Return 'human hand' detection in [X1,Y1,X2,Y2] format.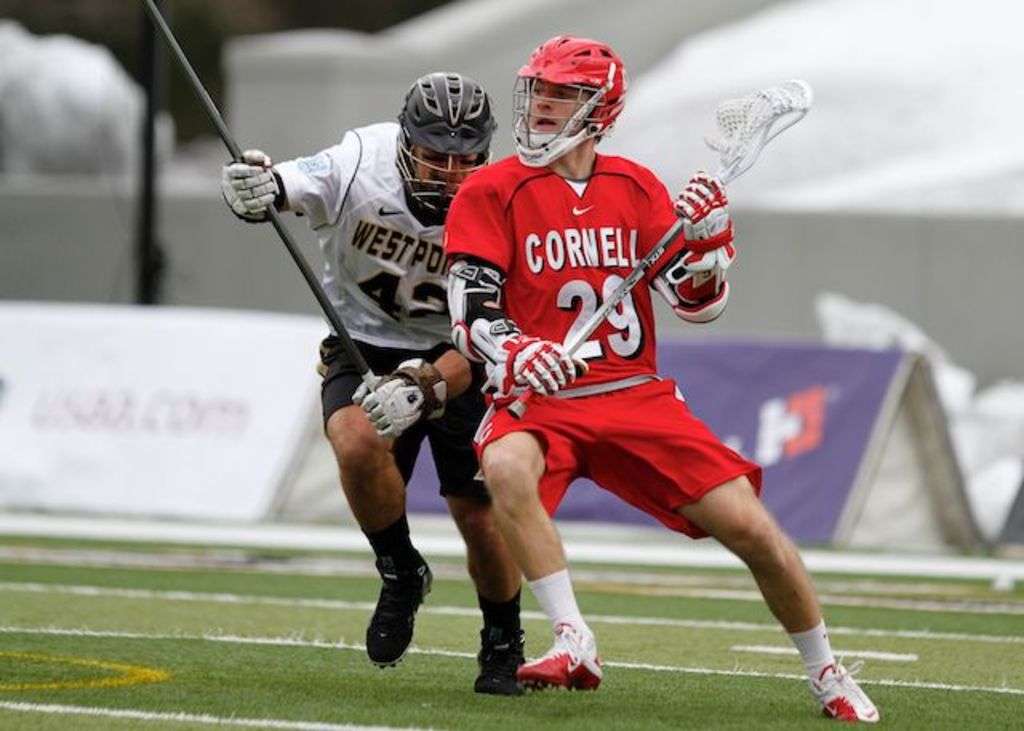
[213,141,278,218].
